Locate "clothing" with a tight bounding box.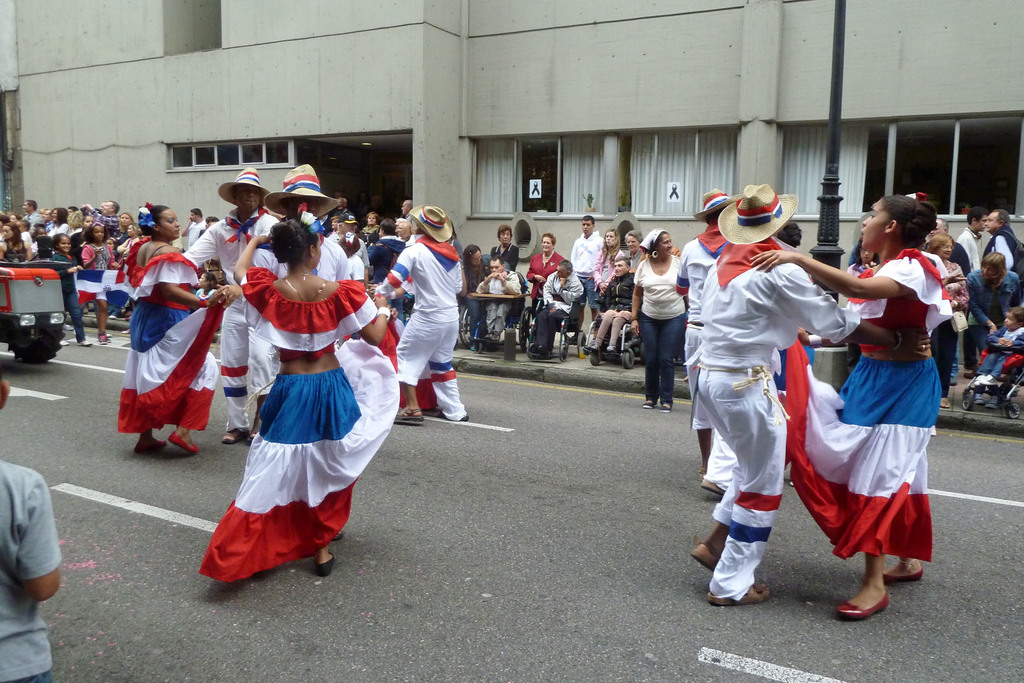
box=[678, 222, 732, 417].
